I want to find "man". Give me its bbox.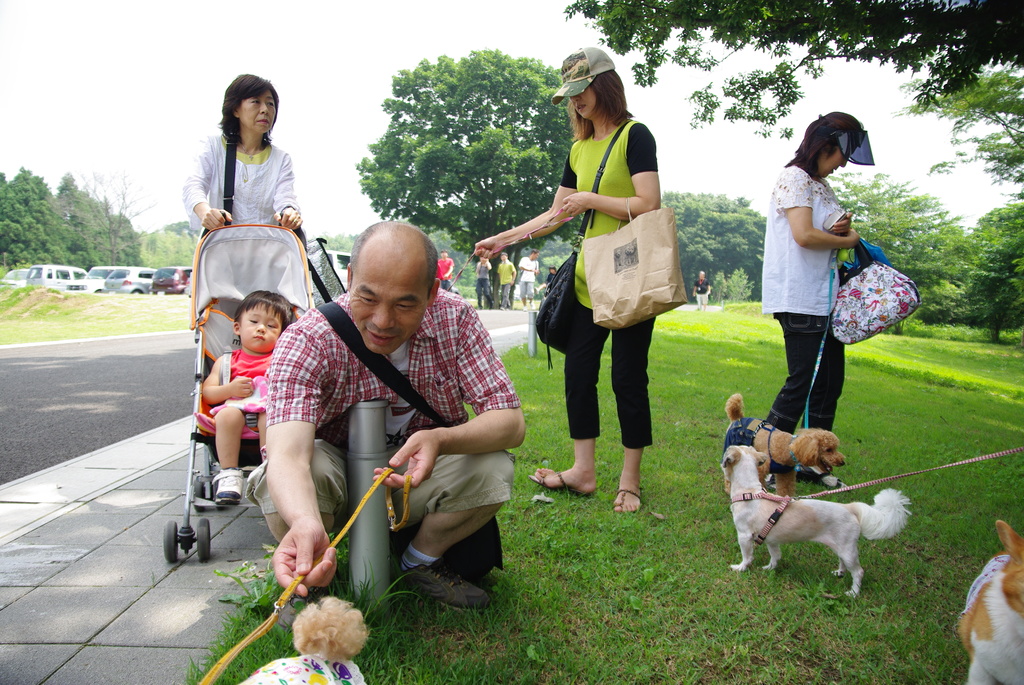
496/254/516/312.
